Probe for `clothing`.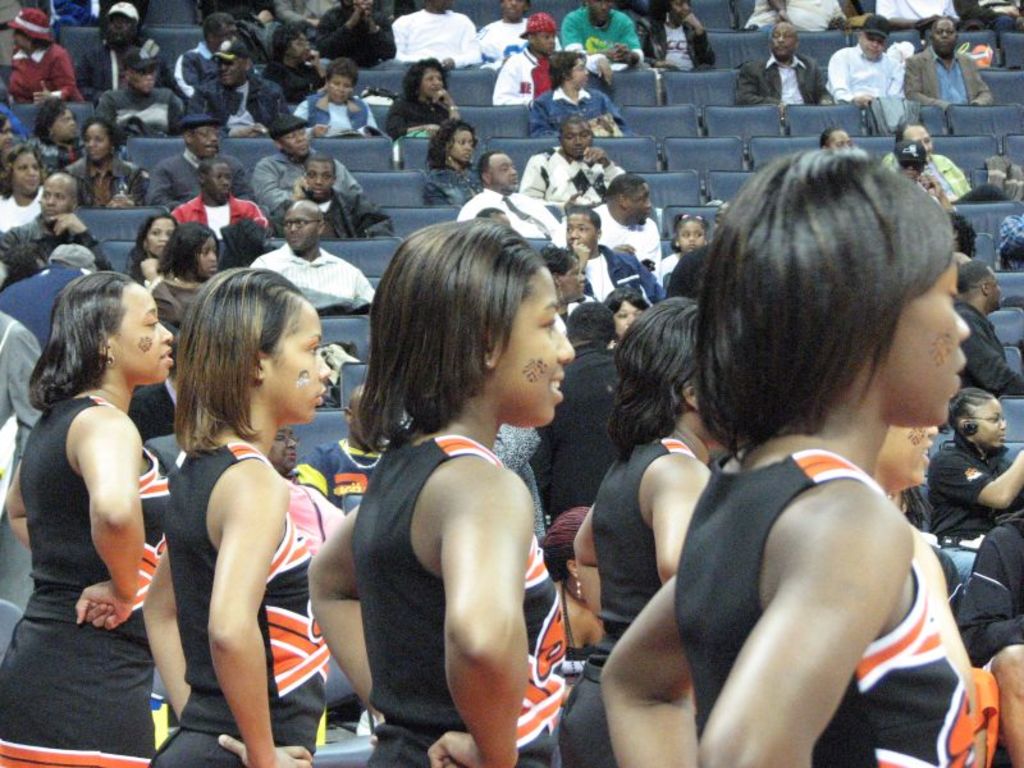
Probe result: BBox(70, 40, 180, 109).
